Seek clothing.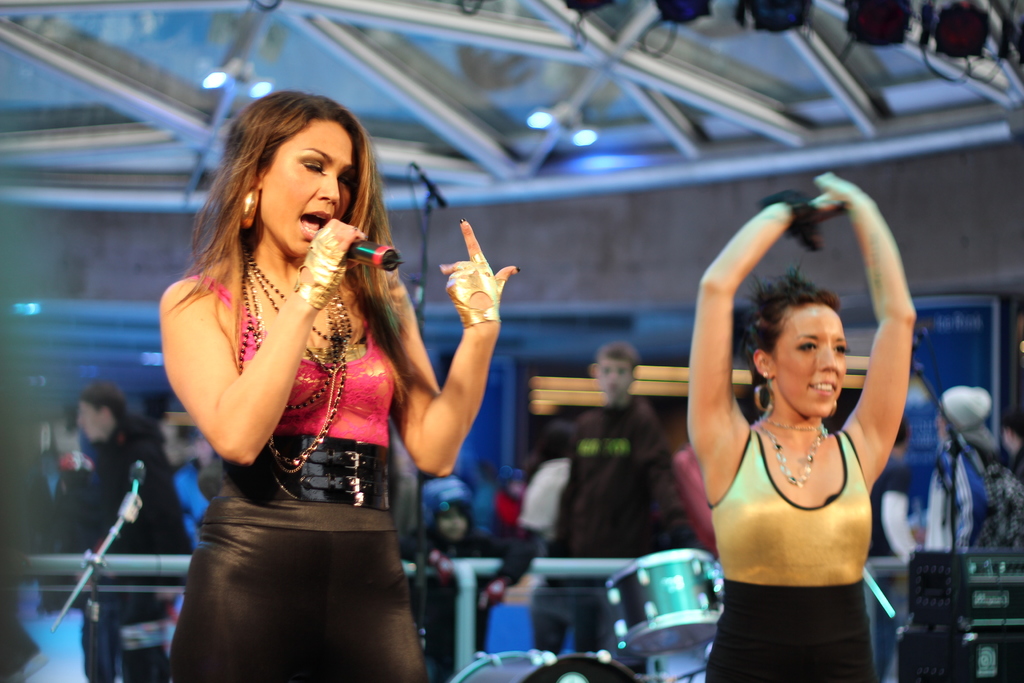
[561, 411, 675, 552].
